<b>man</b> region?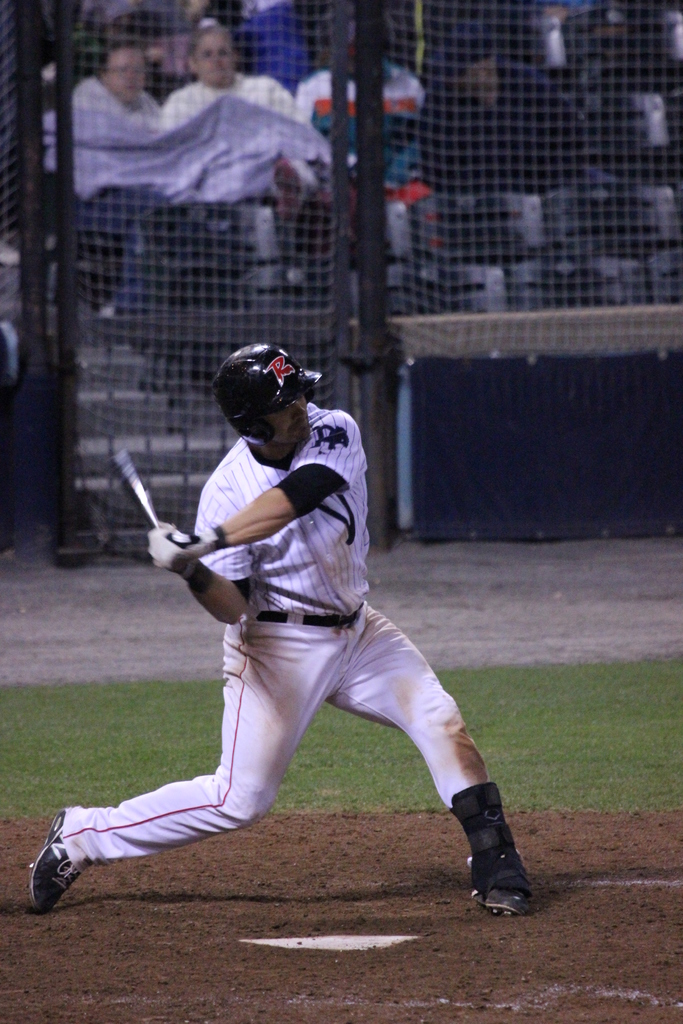
select_region(31, 42, 179, 319)
